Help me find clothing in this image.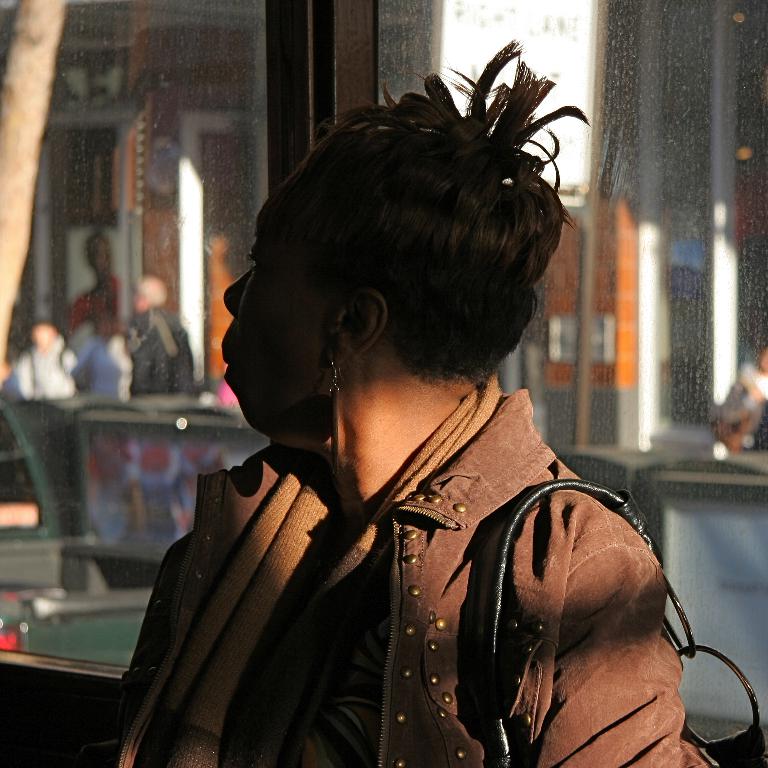
Found it: {"x1": 67, "y1": 274, "x2": 124, "y2": 320}.
